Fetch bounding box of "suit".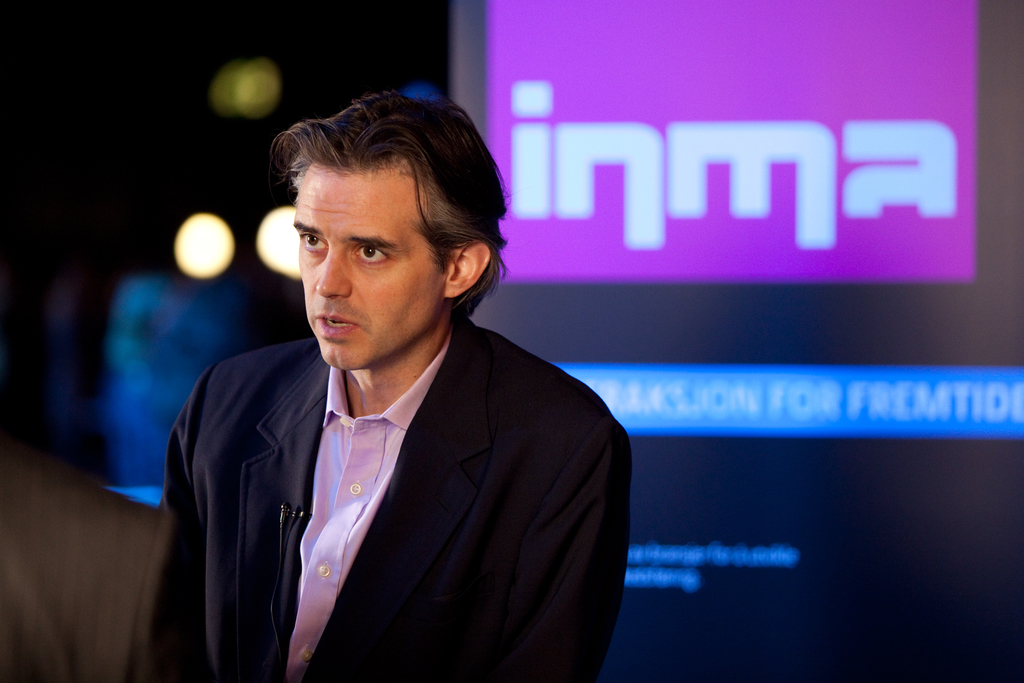
Bbox: (145, 255, 652, 672).
